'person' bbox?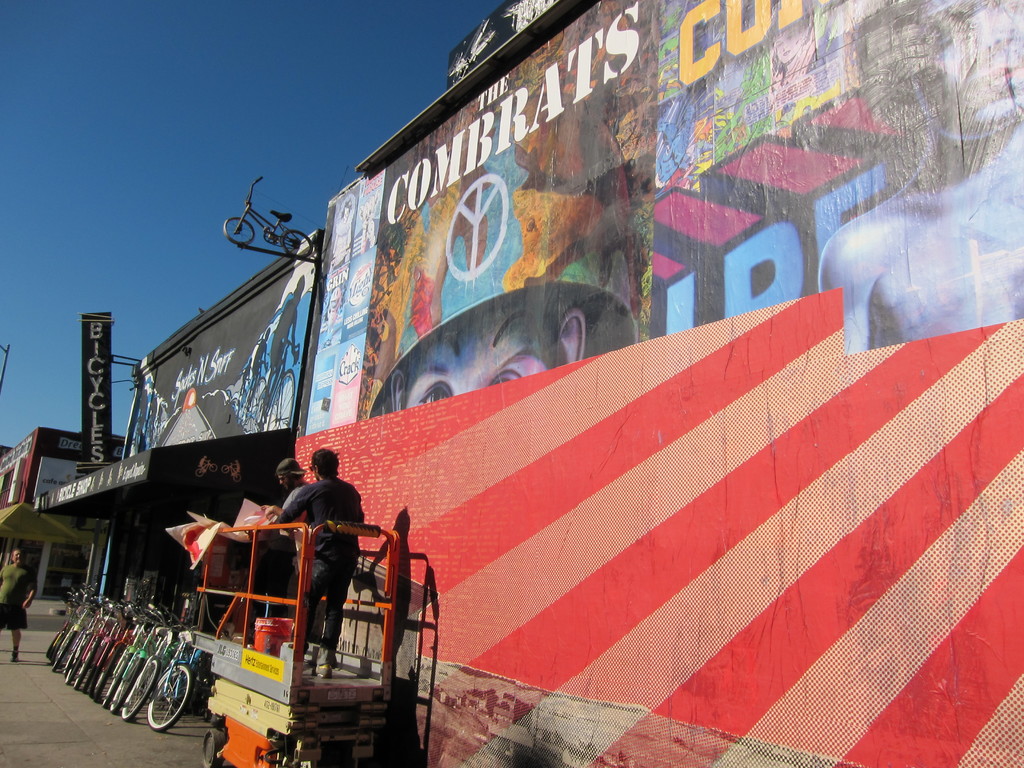
0 547 33 662
